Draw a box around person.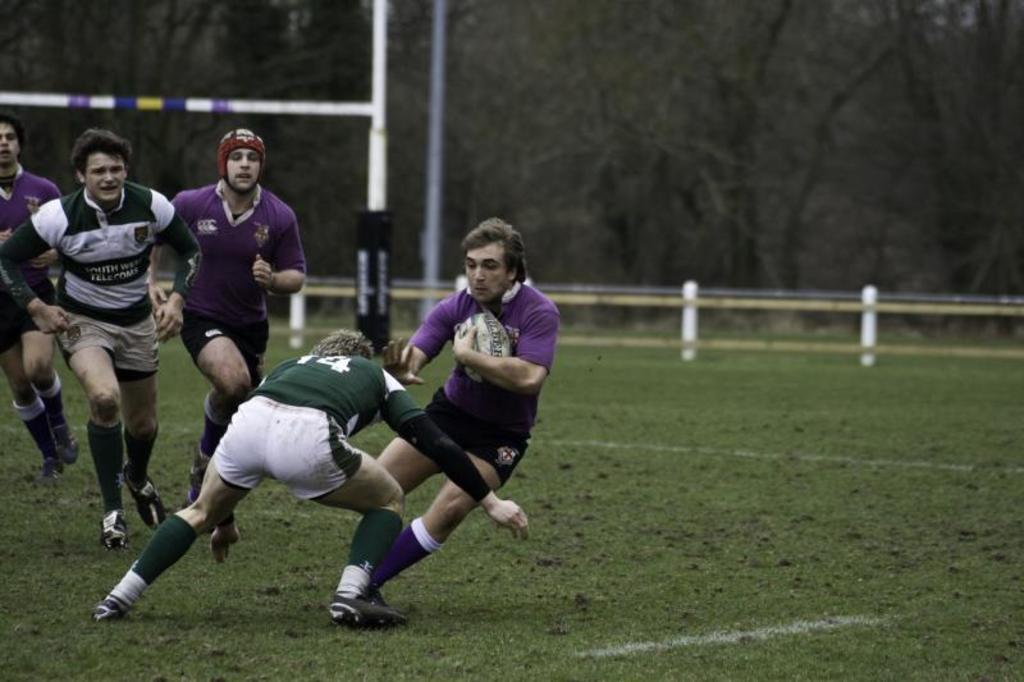
l=99, t=325, r=534, b=622.
